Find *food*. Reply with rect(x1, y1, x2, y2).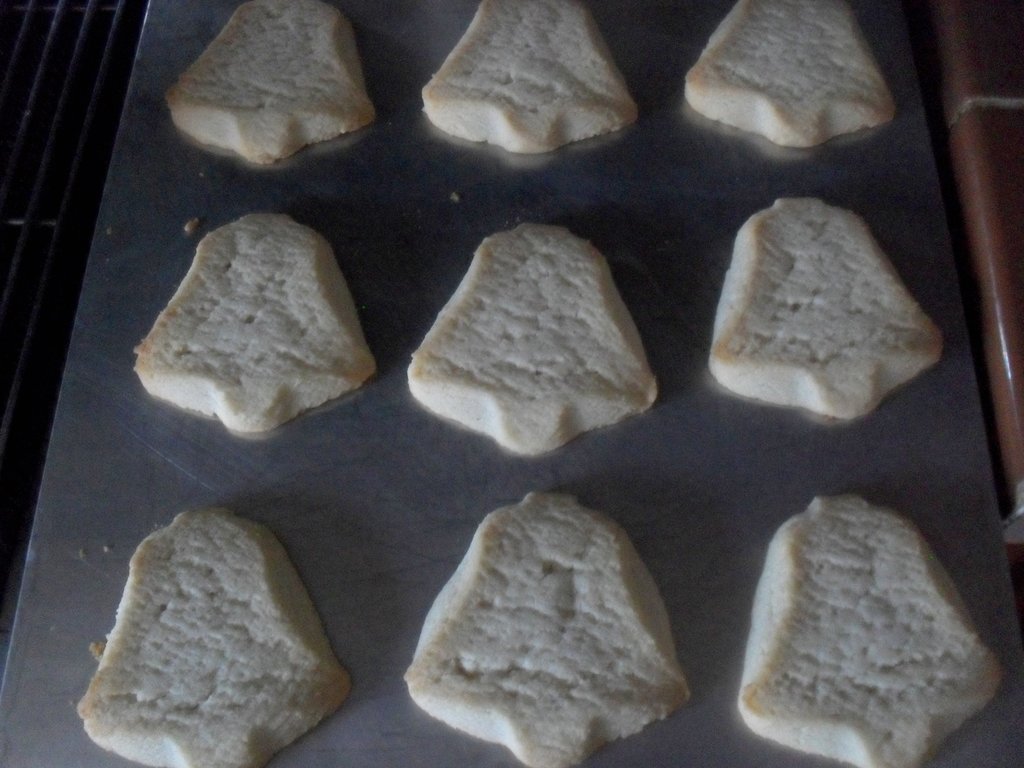
rect(163, 0, 382, 169).
